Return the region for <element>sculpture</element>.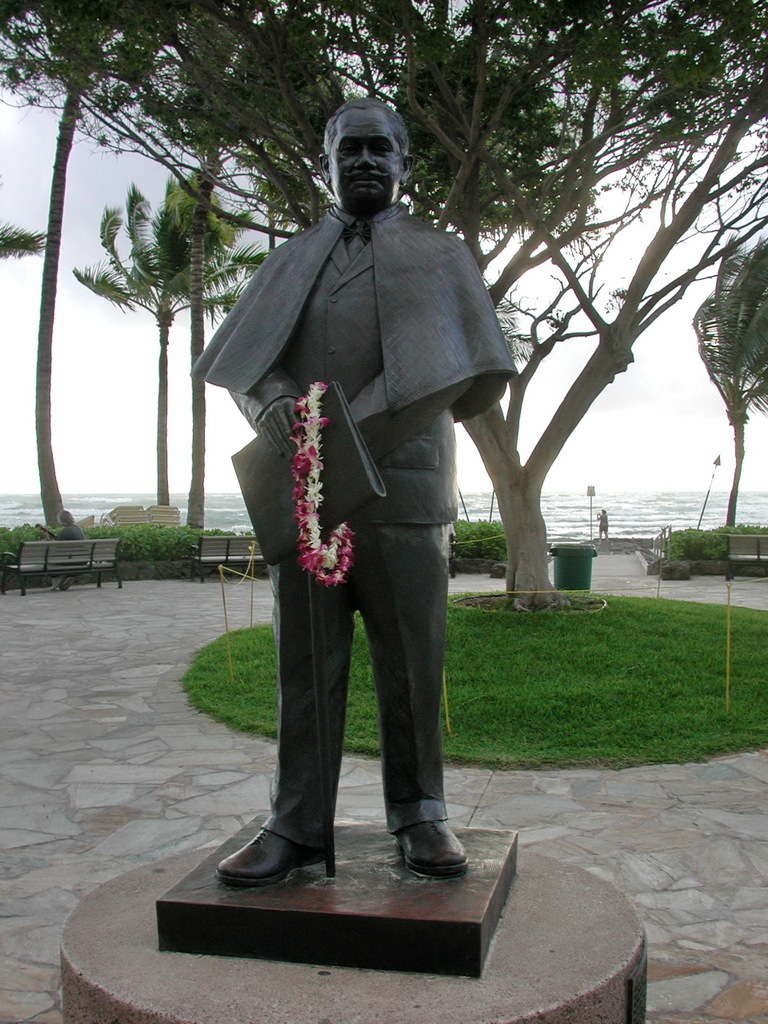
<box>209,99,522,888</box>.
